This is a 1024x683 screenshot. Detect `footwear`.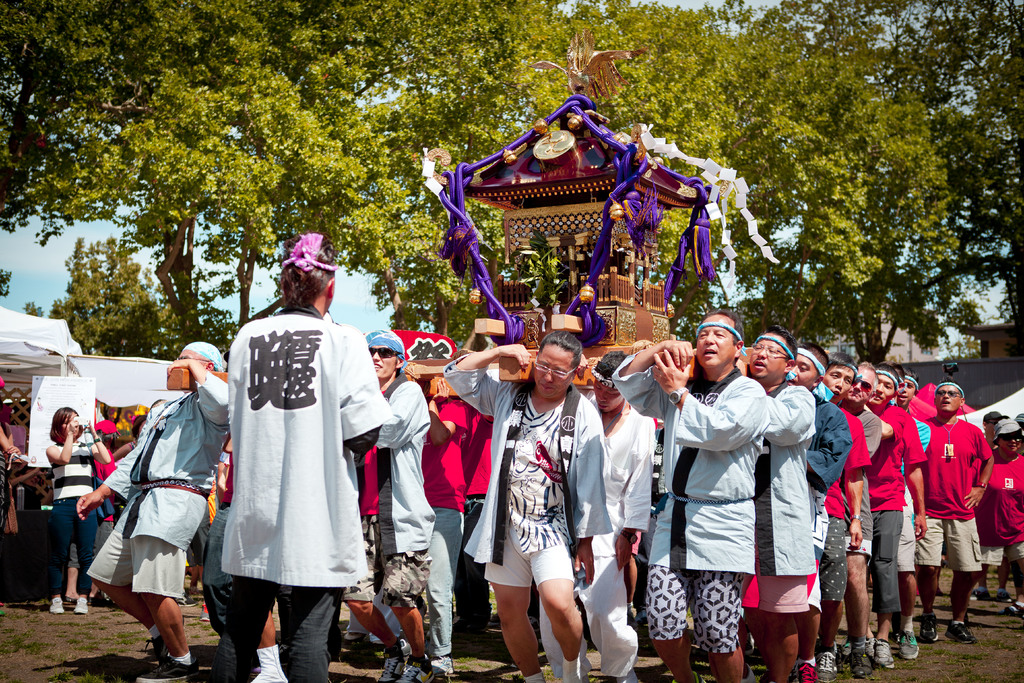
crop(922, 609, 942, 644).
